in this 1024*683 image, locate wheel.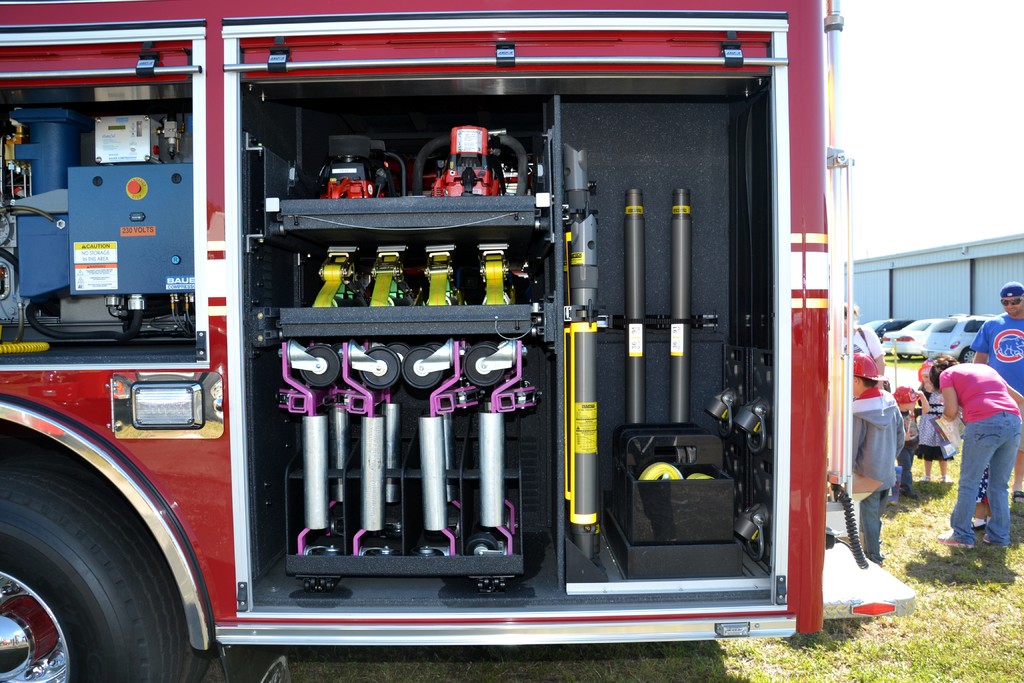
Bounding box: {"left": 461, "top": 342, "right": 508, "bottom": 388}.
